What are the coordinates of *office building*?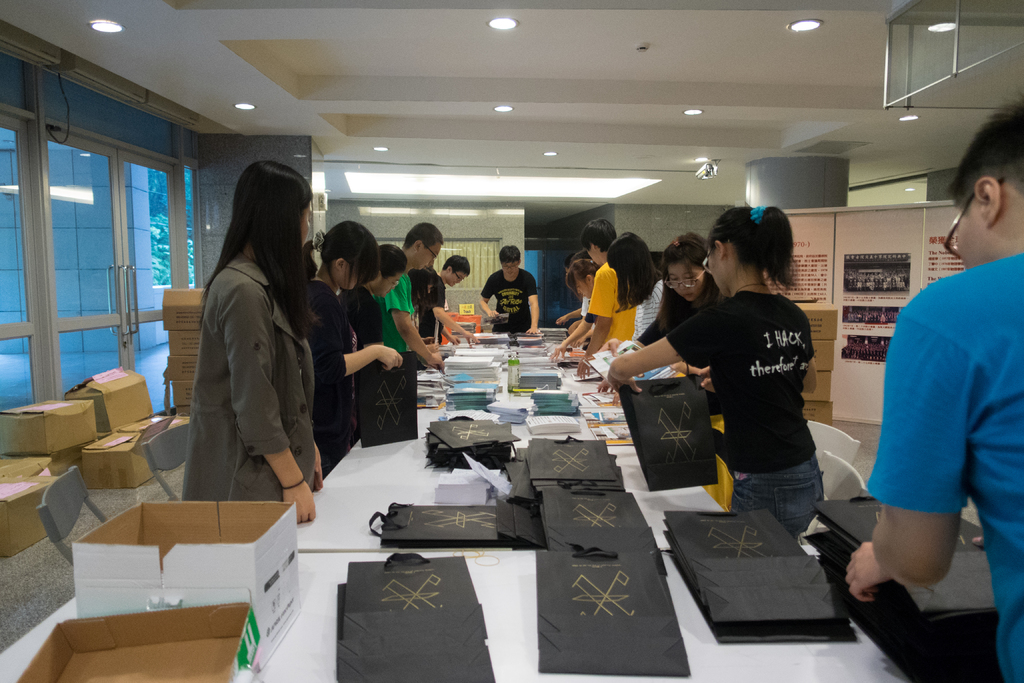
bbox(66, 48, 975, 639).
